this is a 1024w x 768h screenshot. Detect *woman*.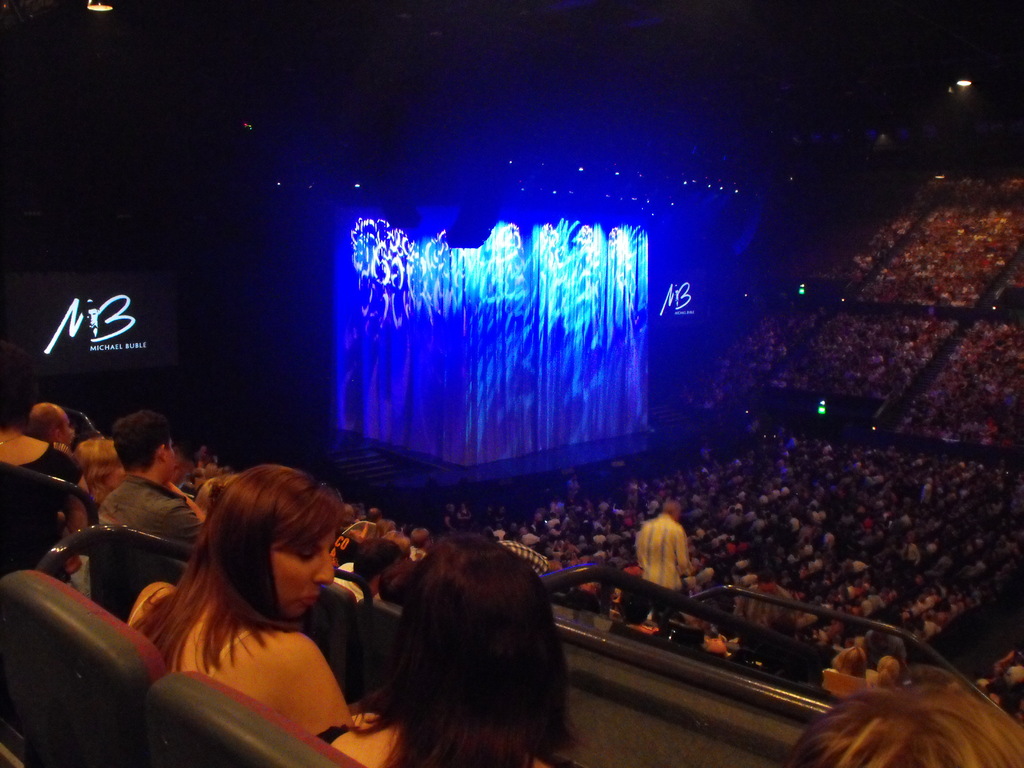
<box>829,647,867,675</box>.
